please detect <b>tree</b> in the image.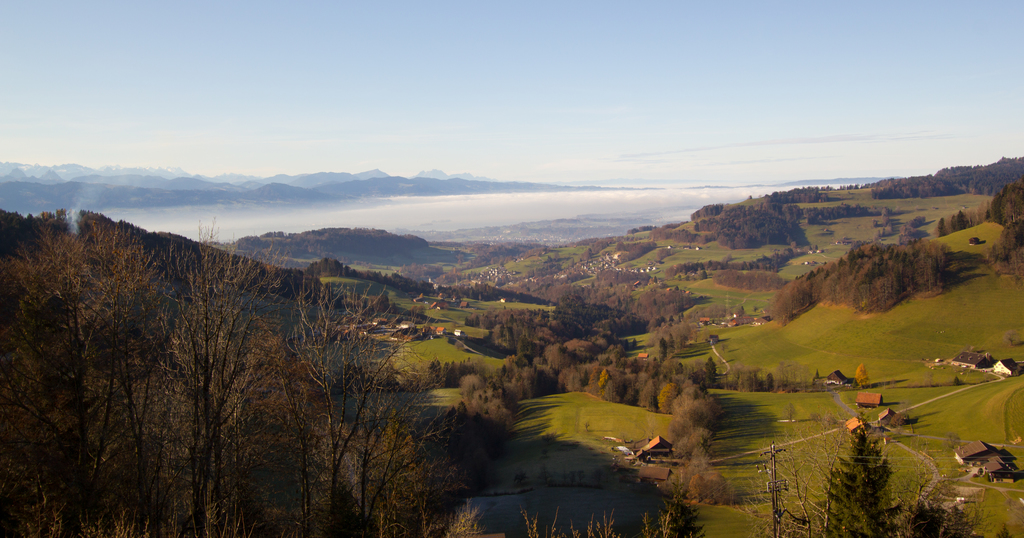
(40, 193, 412, 520).
